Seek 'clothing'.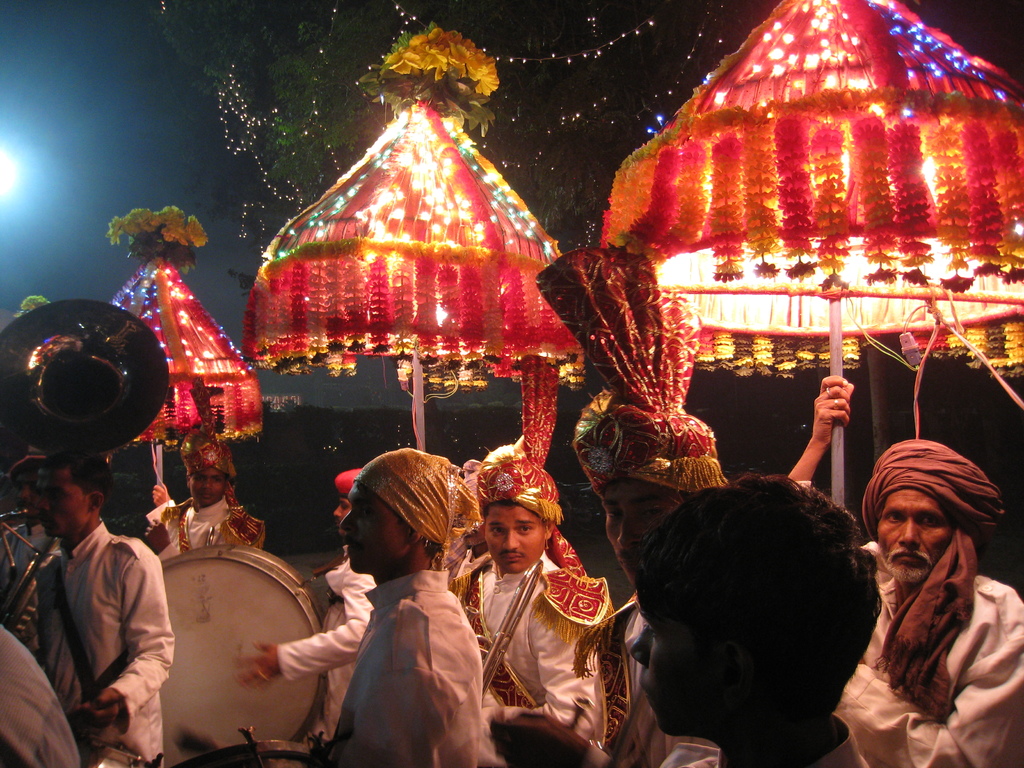
(660, 713, 868, 767).
